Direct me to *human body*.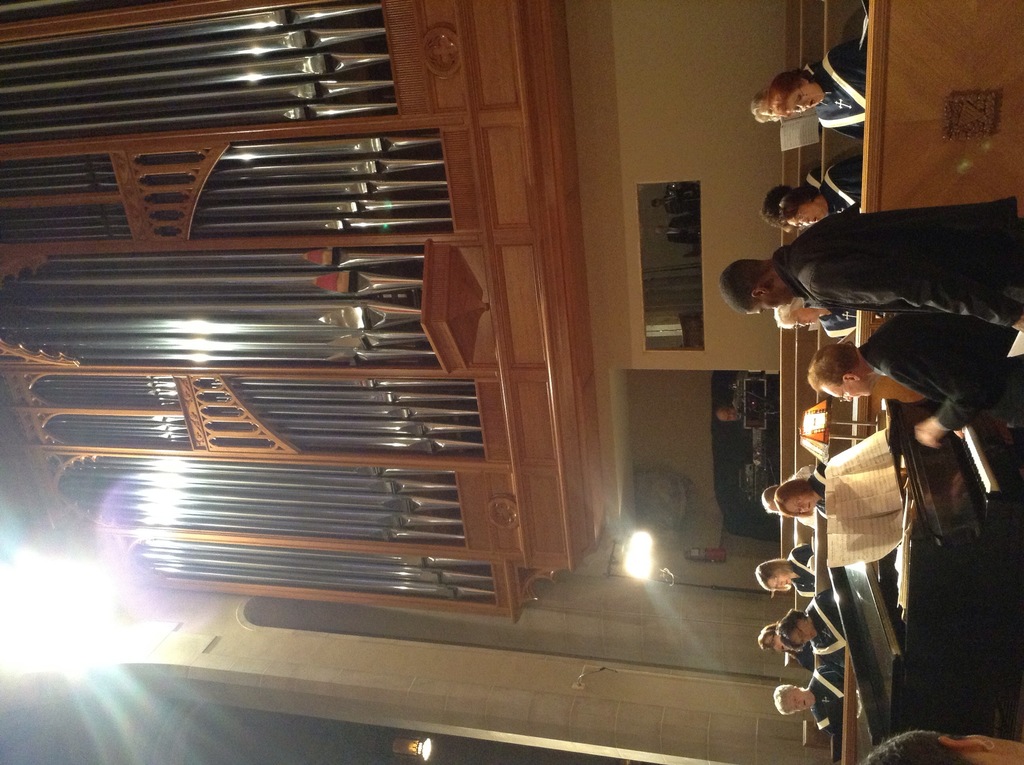
Direction: select_region(714, 381, 761, 427).
